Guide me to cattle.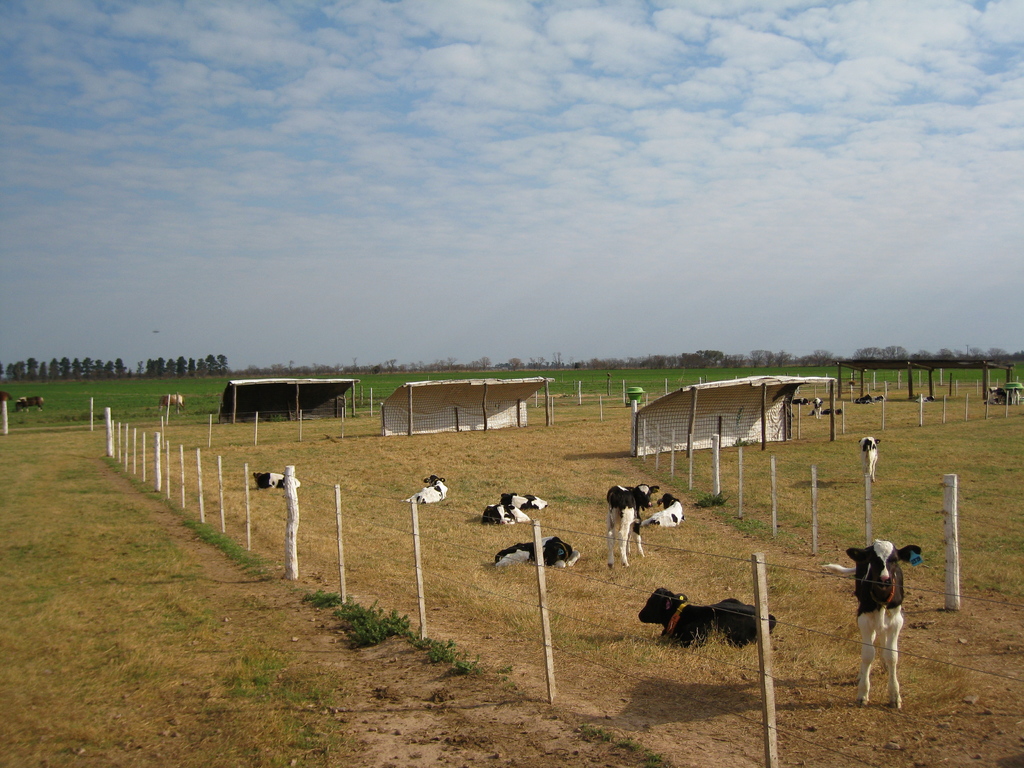
Guidance: {"left": 857, "top": 389, "right": 877, "bottom": 408}.
